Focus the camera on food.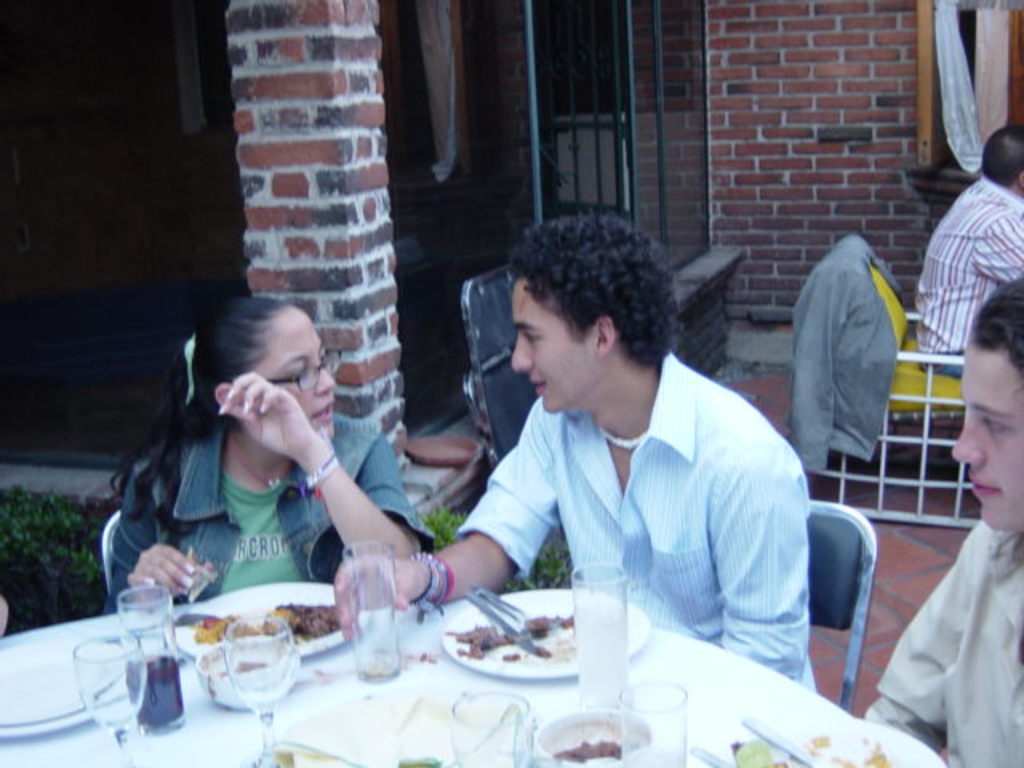
Focus region: x1=862, y1=742, x2=888, y2=766.
